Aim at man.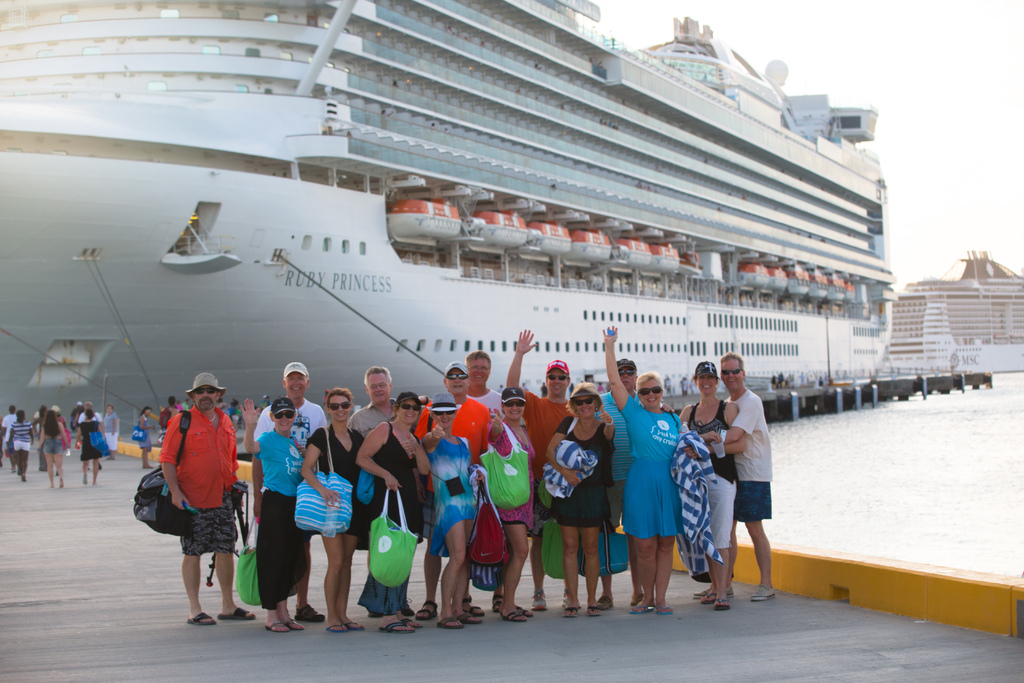
Aimed at left=589, top=356, right=678, bottom=609.
